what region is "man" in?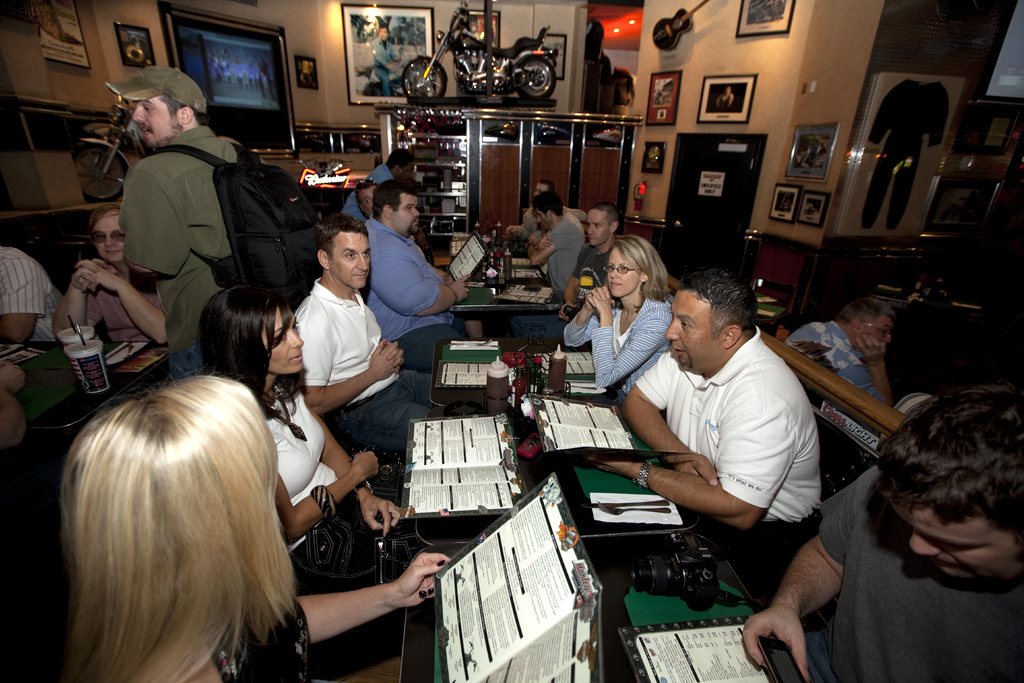
bbox(519, 184, 586, 299).
